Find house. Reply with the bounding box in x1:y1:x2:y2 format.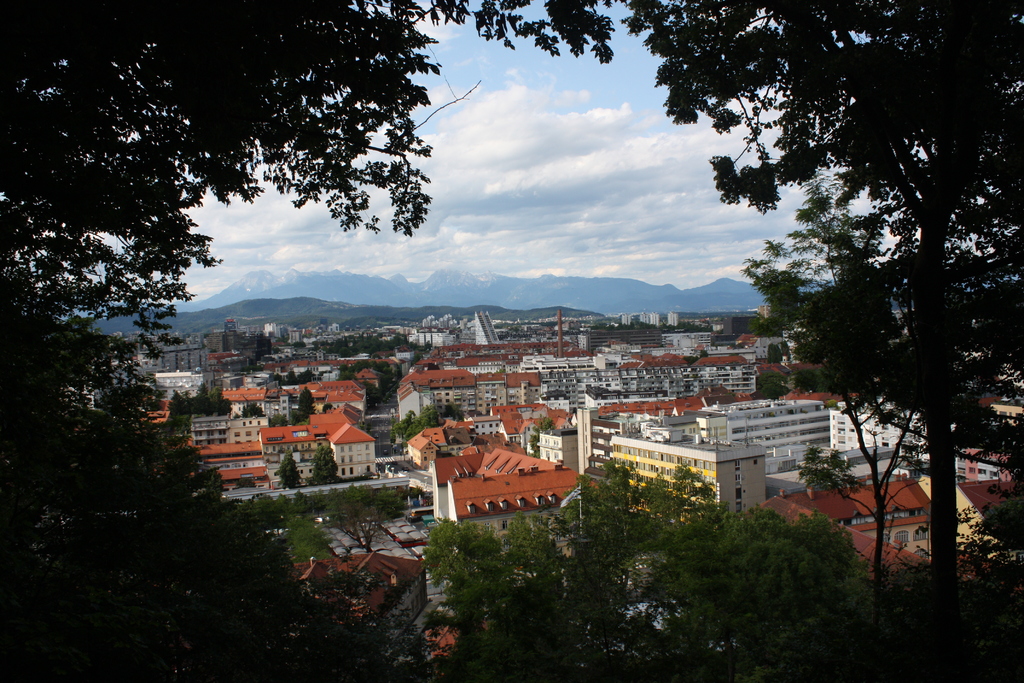
144:398:173:424.
